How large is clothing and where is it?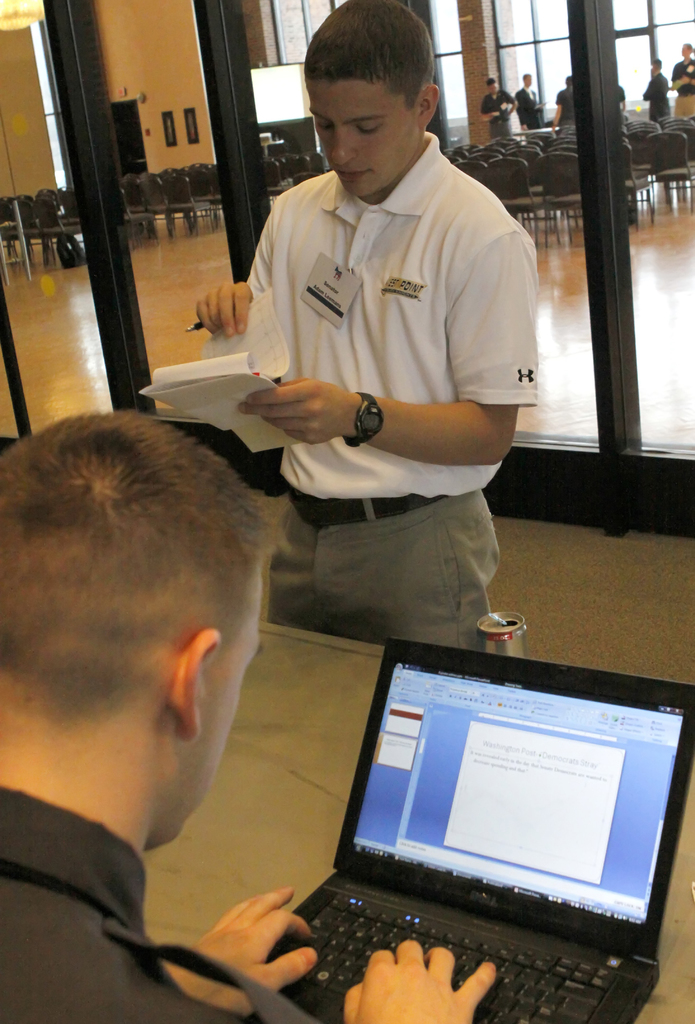
Bounding box: [left=478, top=88, right=513, bottom=137].
